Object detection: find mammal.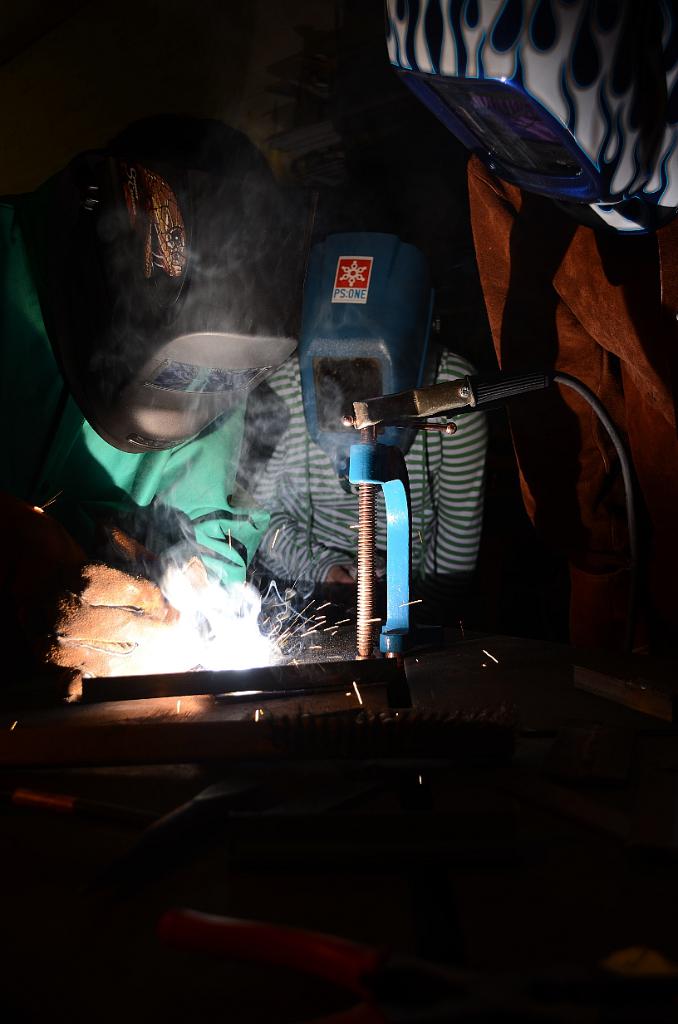
0, 106, 309, 756.
